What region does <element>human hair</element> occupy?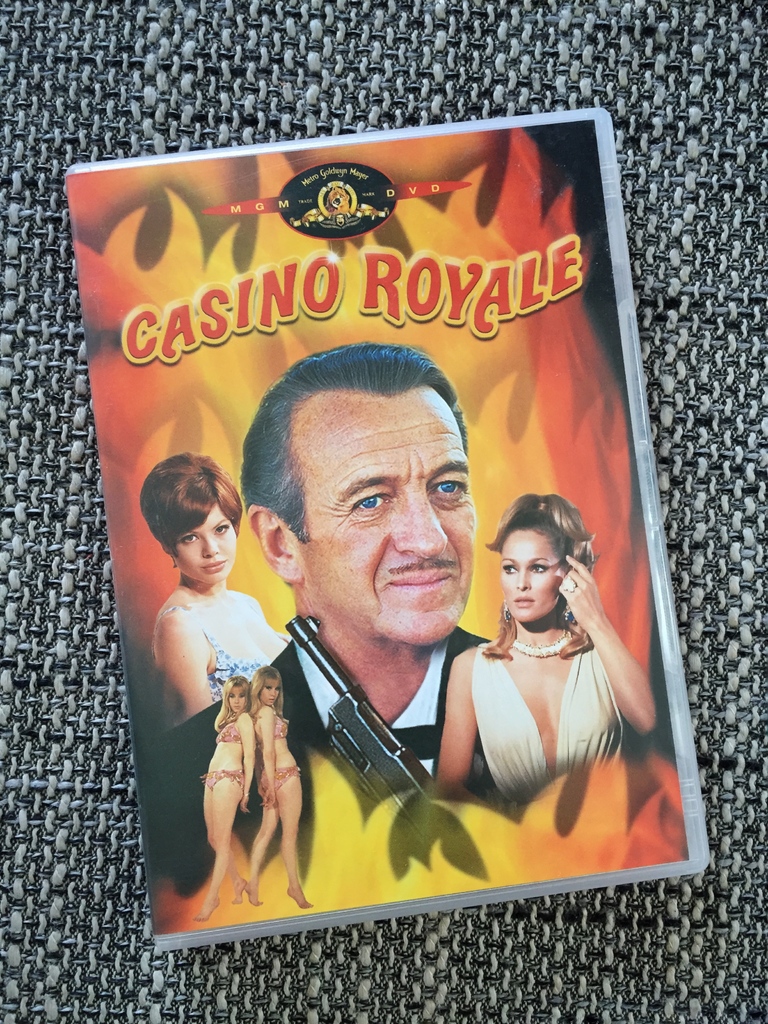
crop(144, 444, 234, 574).
